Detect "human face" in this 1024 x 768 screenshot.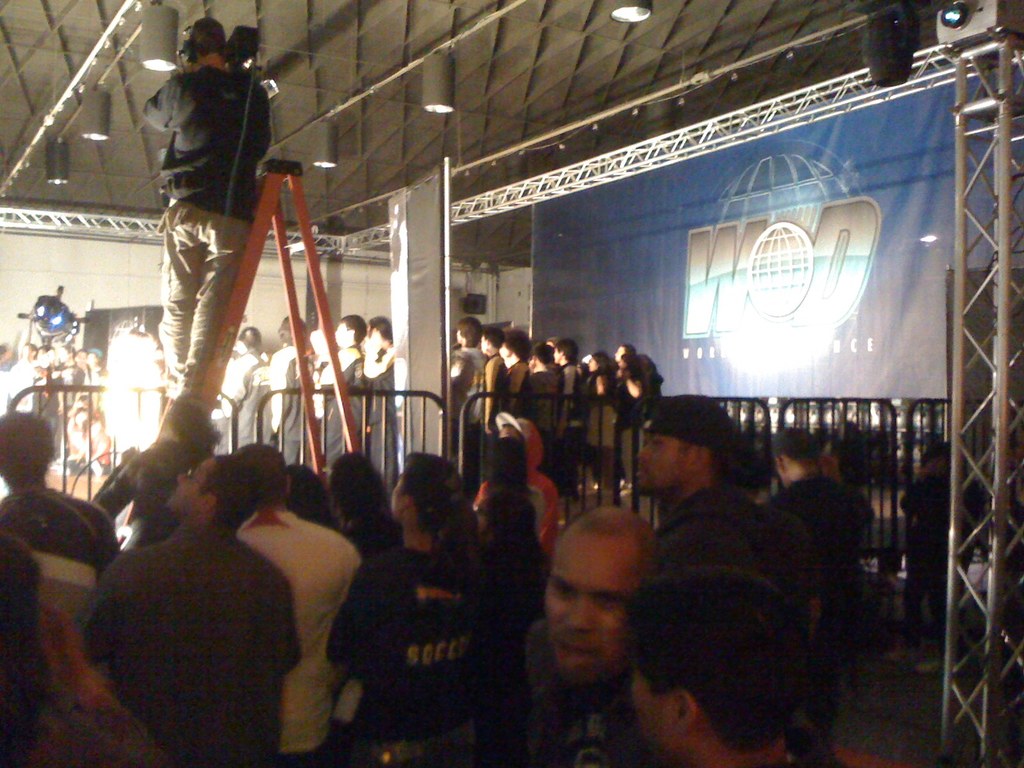
Detection: Rect(166, 461, 212, 516).
